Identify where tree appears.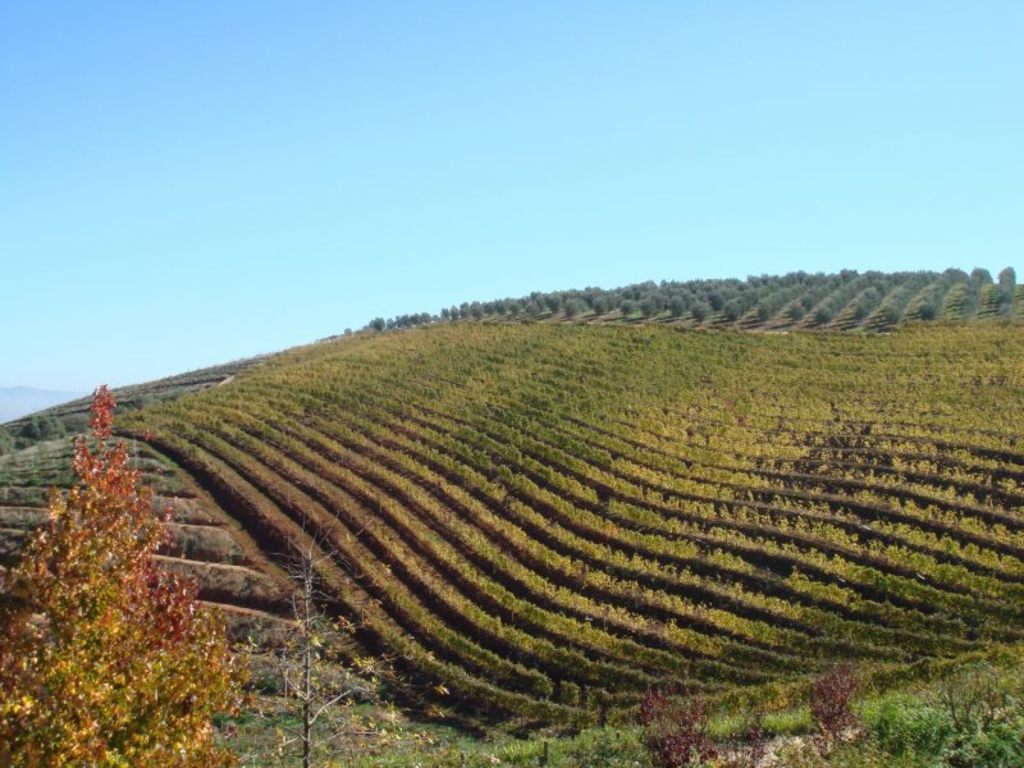
Appears at 992:262:1016:288.
